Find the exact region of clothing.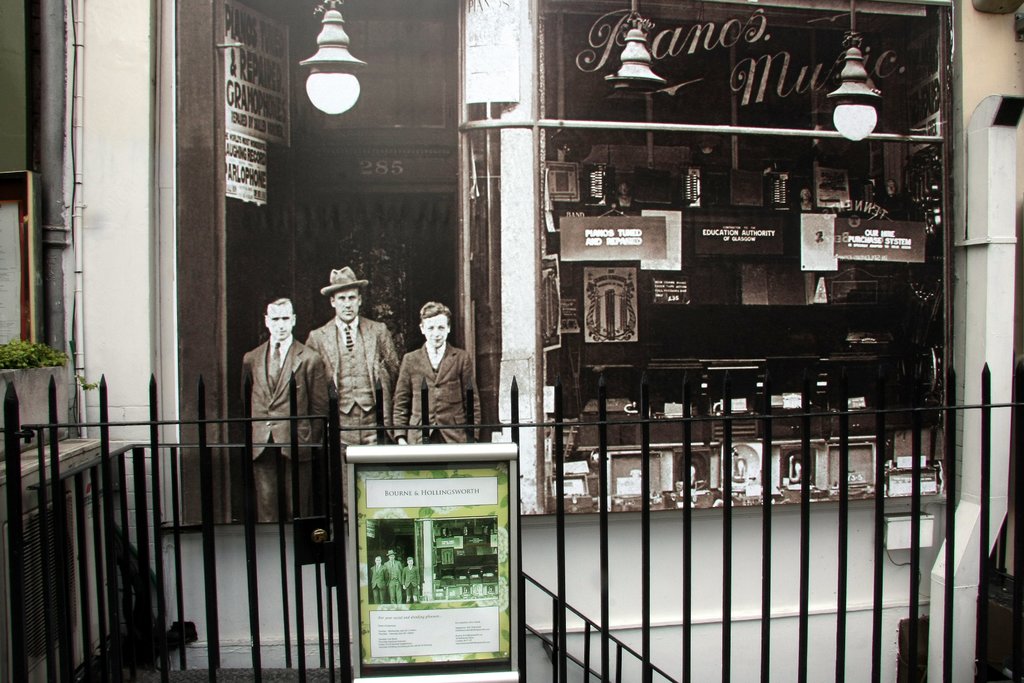
Exact region: (239, 336, 330, 520).
